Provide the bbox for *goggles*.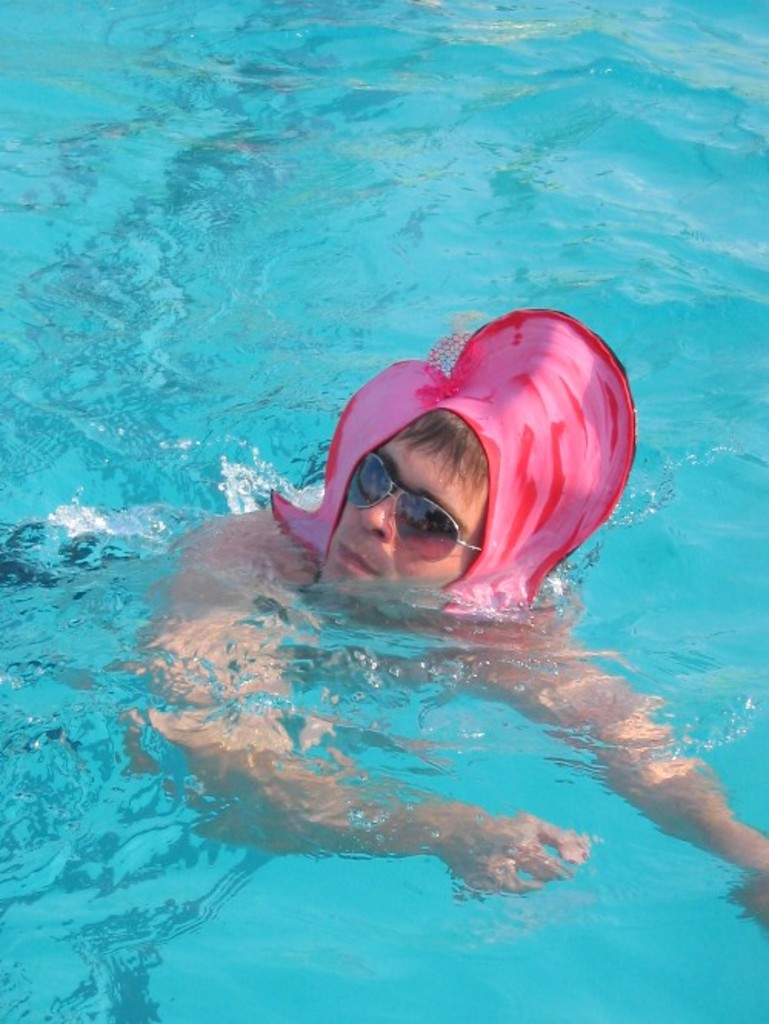
345, 447, 480, 566.
